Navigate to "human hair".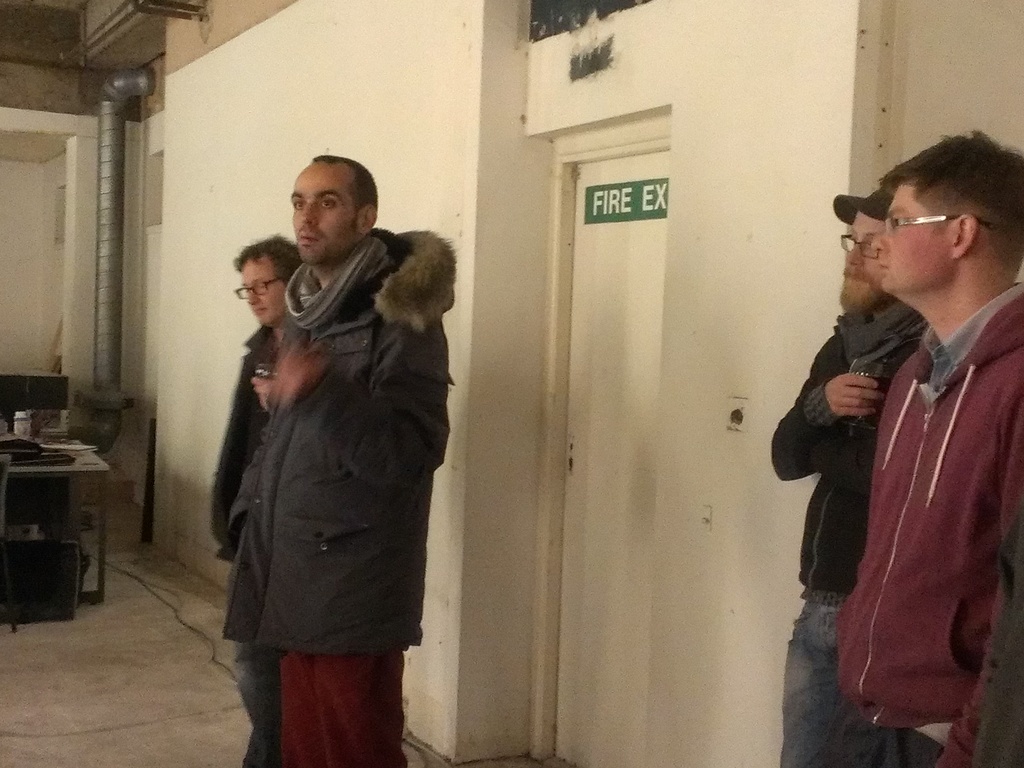
Navigation target: l=311, t=150, r=379, b=217.
